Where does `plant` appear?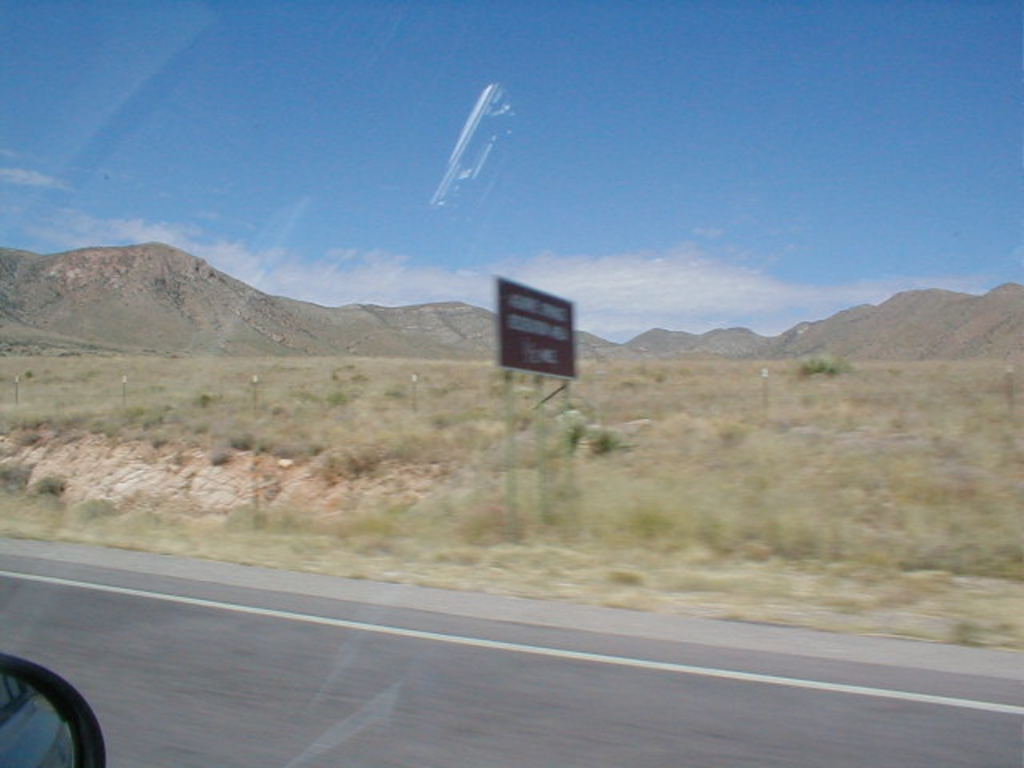
Appears at 573, 406, 622, 467.
